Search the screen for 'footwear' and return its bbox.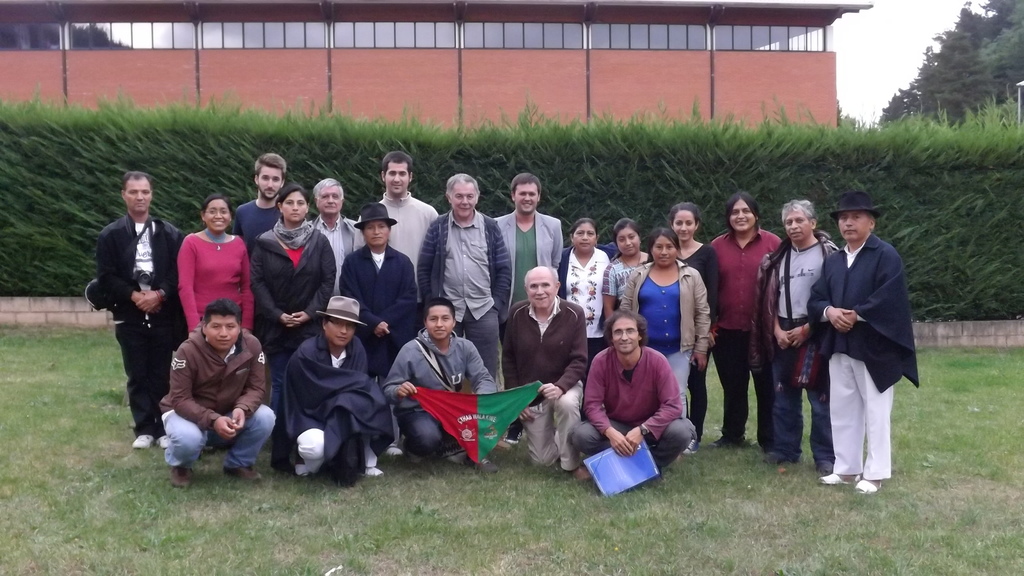
Found: (left=385, top=438, right=403, bottom=457).
